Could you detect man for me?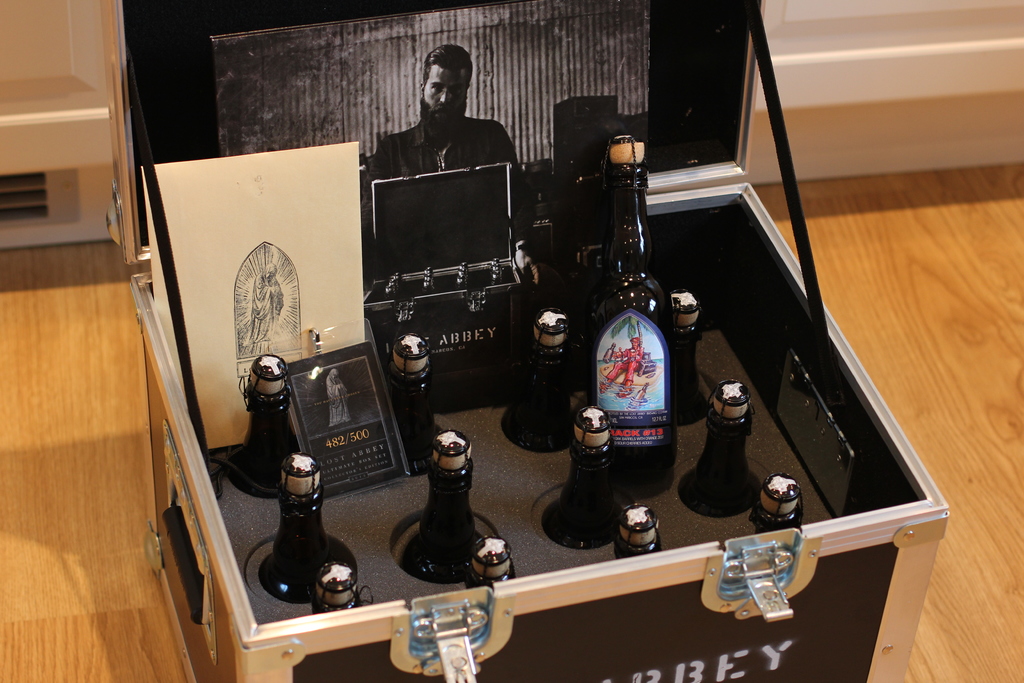
Detection result: x1=364, y1=44, x2=542, y2=275.
